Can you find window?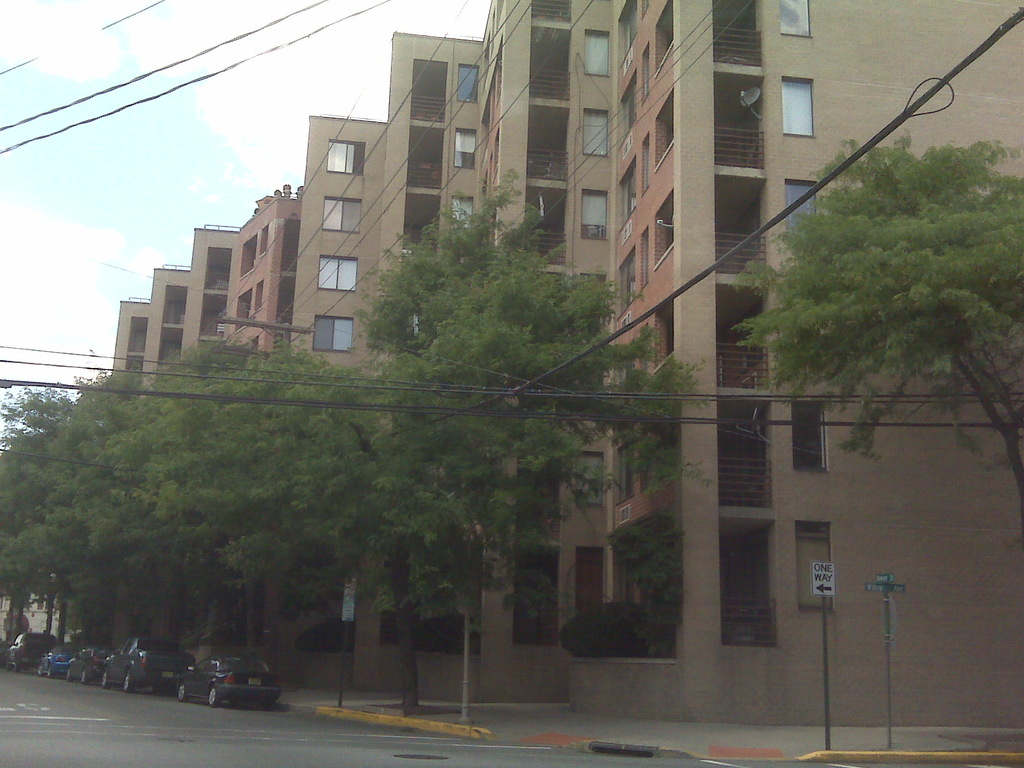
Yes, bounding box: l=777, t=67, r=820, b=143.
